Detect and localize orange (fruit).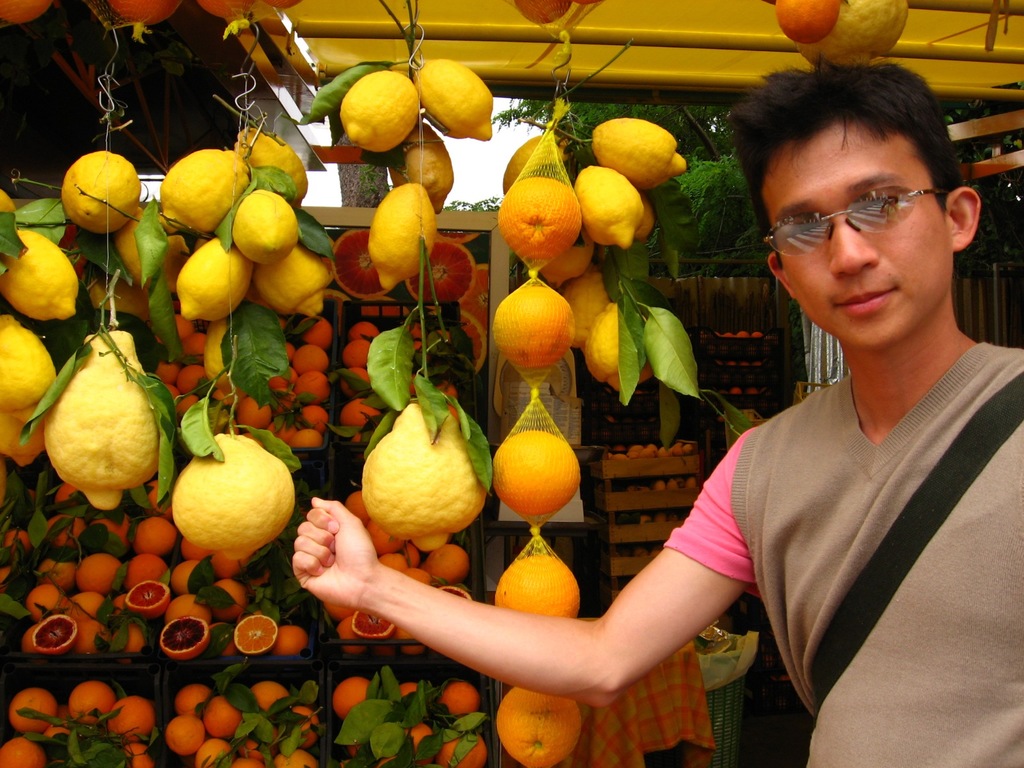
Localized at <region>240, 673, 293, 715</region>.
